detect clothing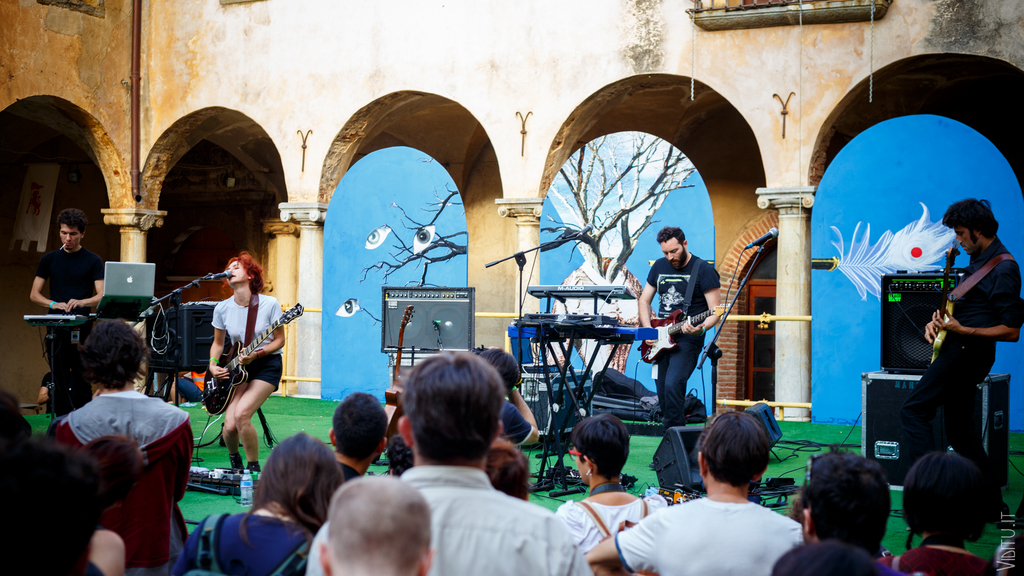
box(300, 467, 594, 575)
